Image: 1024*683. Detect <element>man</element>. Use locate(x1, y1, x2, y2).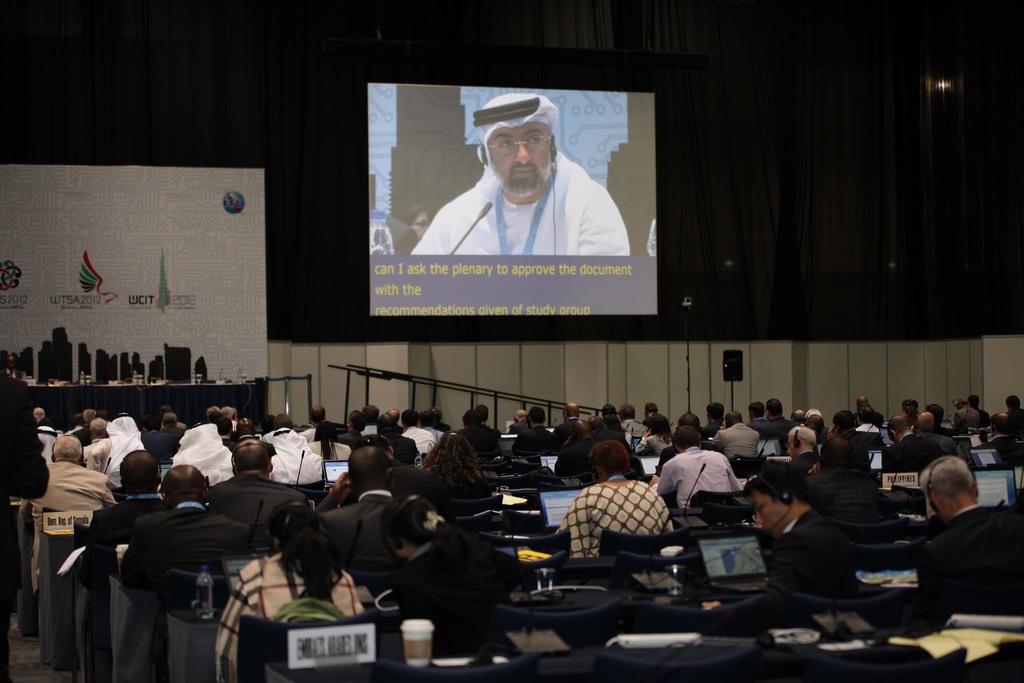
locate(513, 408, 557, 457).
